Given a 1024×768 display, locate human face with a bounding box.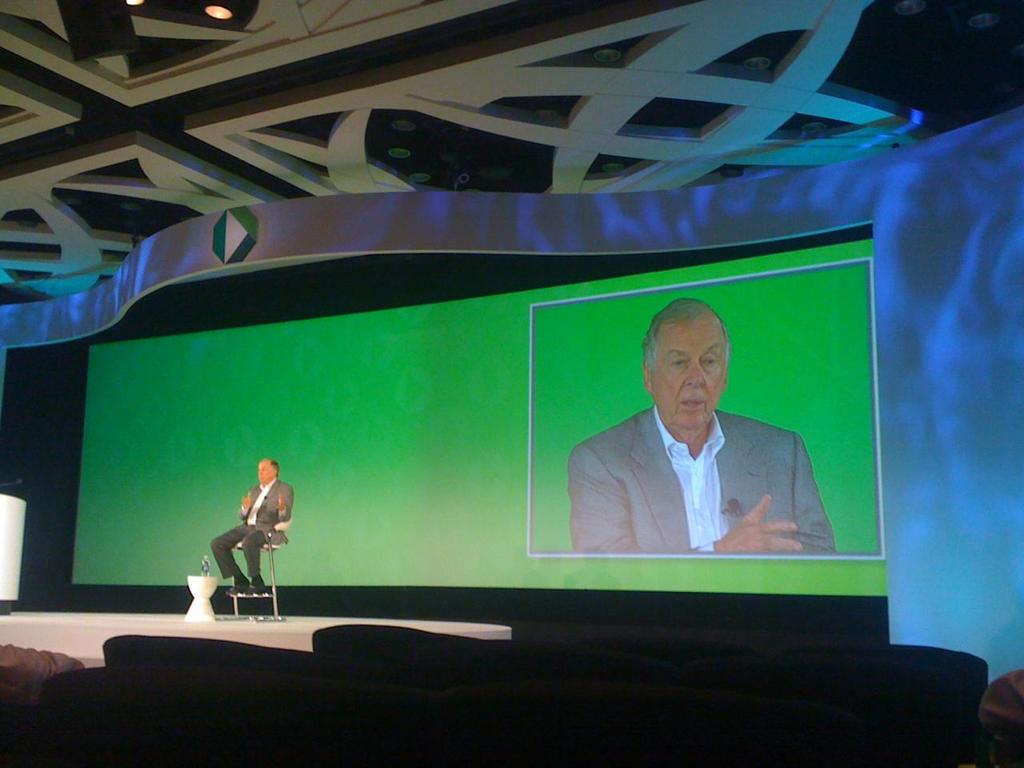
Located: x1=259, y1=465, x2=272, y2=485.
